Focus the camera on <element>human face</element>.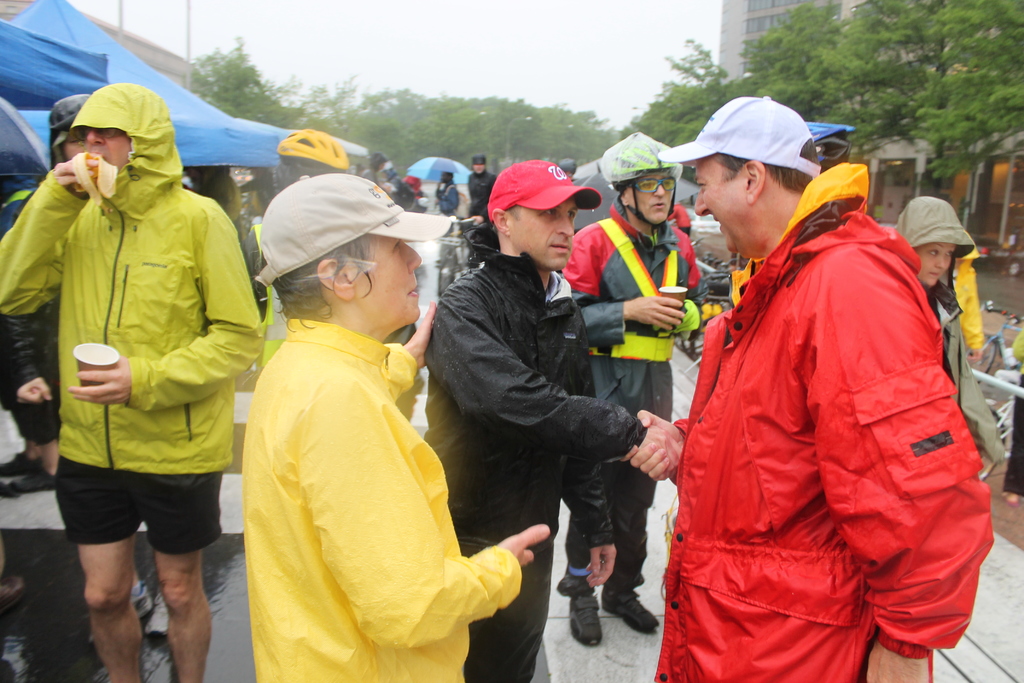
Focus region: 695/158/744/251.
